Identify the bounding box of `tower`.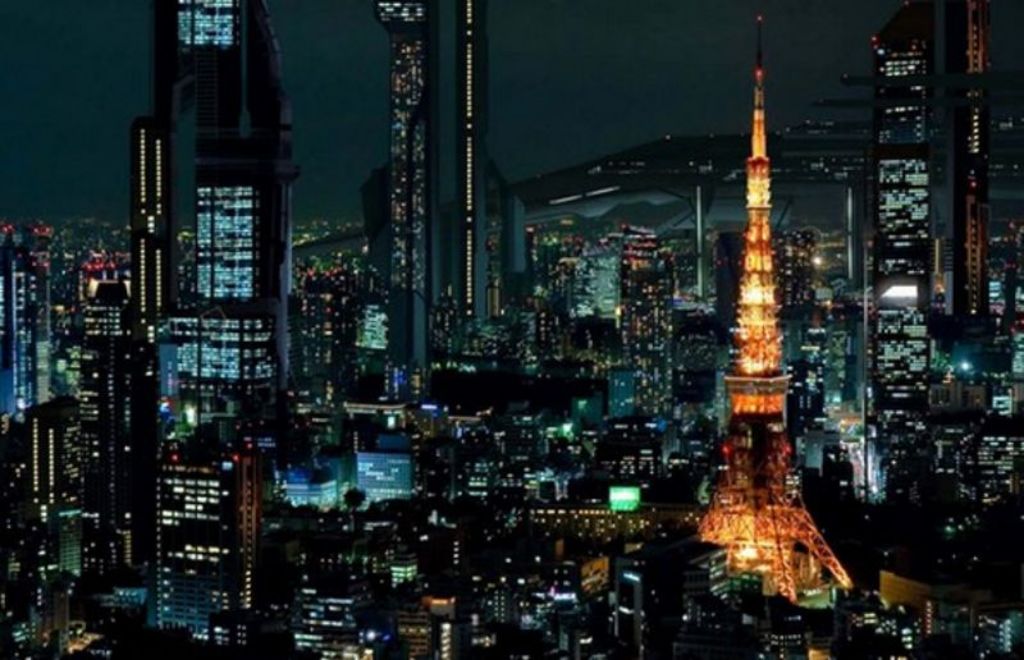
951:0:995:329.
